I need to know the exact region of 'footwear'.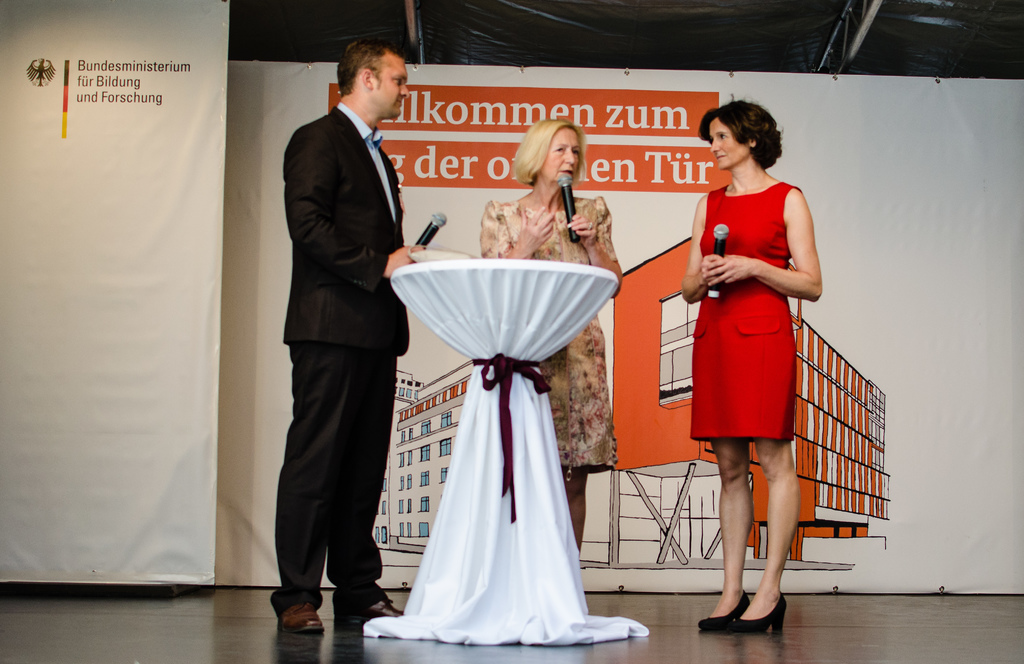
Region: locate(263, 585, 332, 644).
